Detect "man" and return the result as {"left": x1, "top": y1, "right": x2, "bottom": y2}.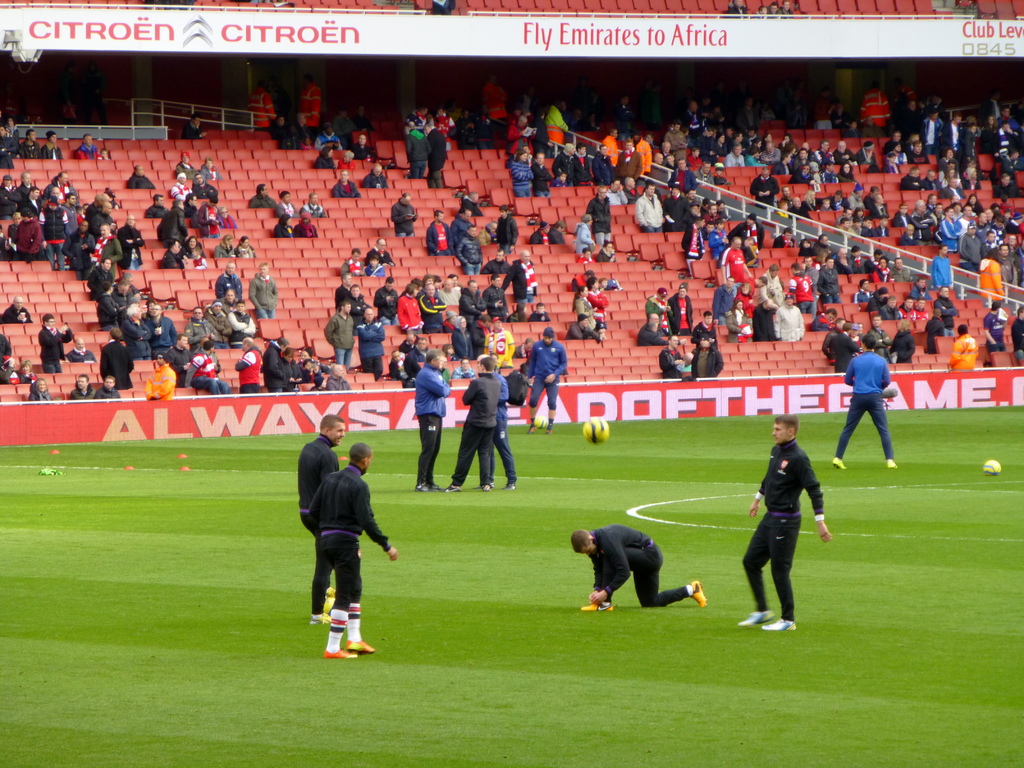
{"left": 979, "top": 250, "right": 1009, "bottom": 306}.
